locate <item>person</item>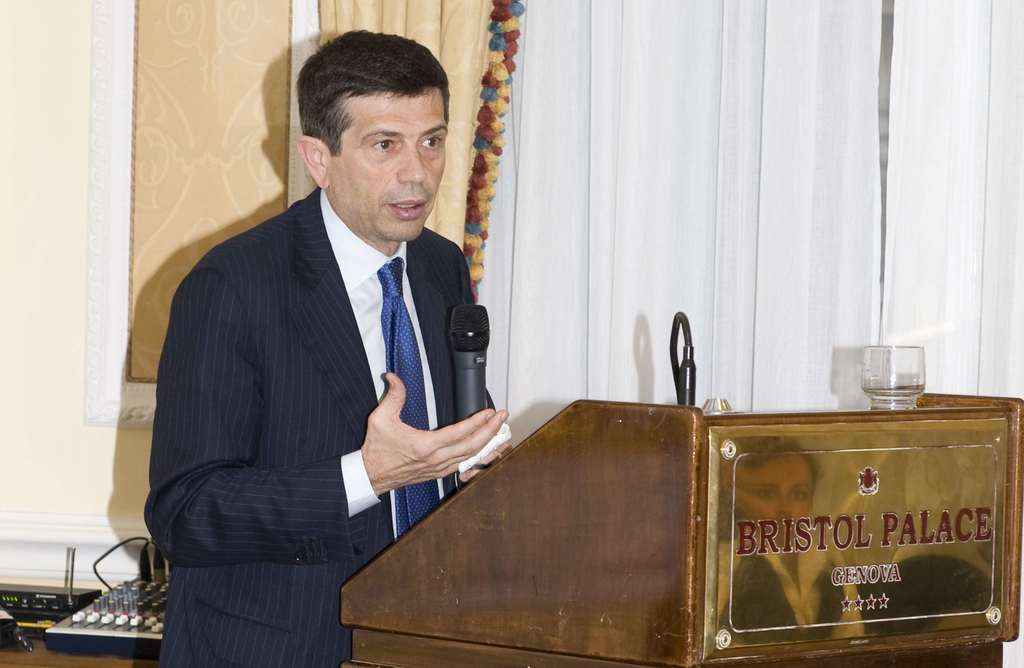
left=145, top=28, right=500, bottom=650
